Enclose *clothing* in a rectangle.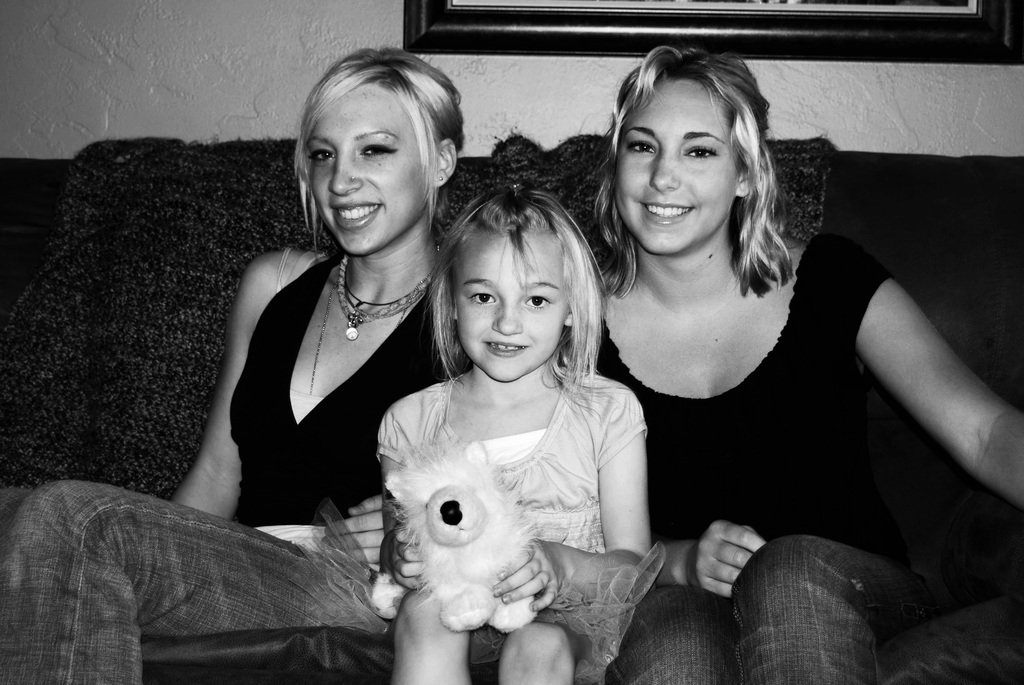
select_region(627, 540, 886, 684).
